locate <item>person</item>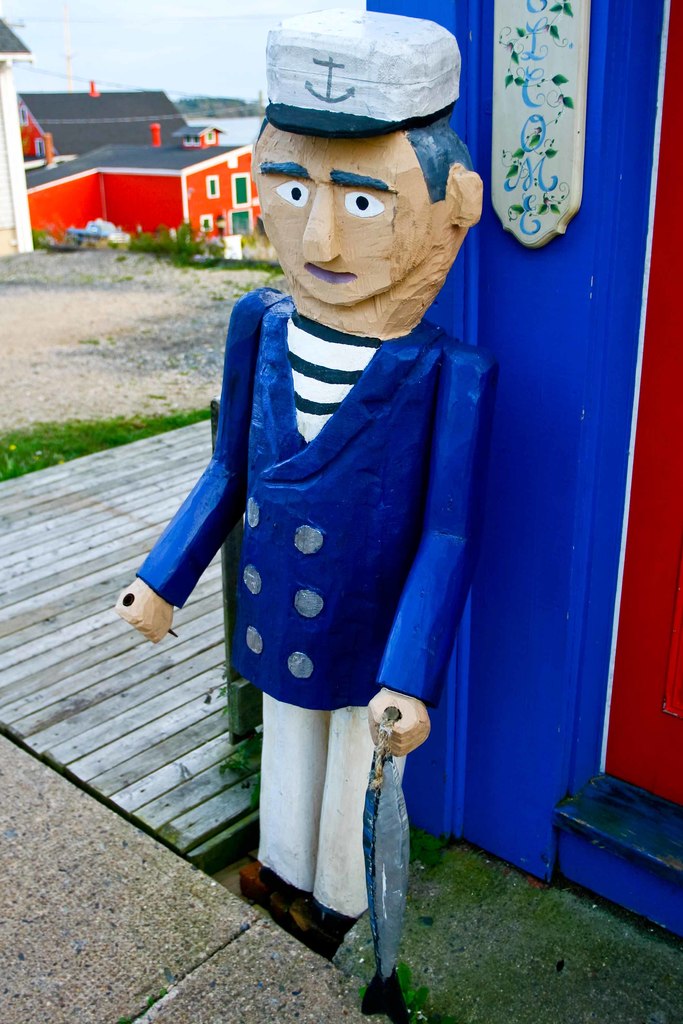
[left=160, top=40, right=530, bottom=912]
